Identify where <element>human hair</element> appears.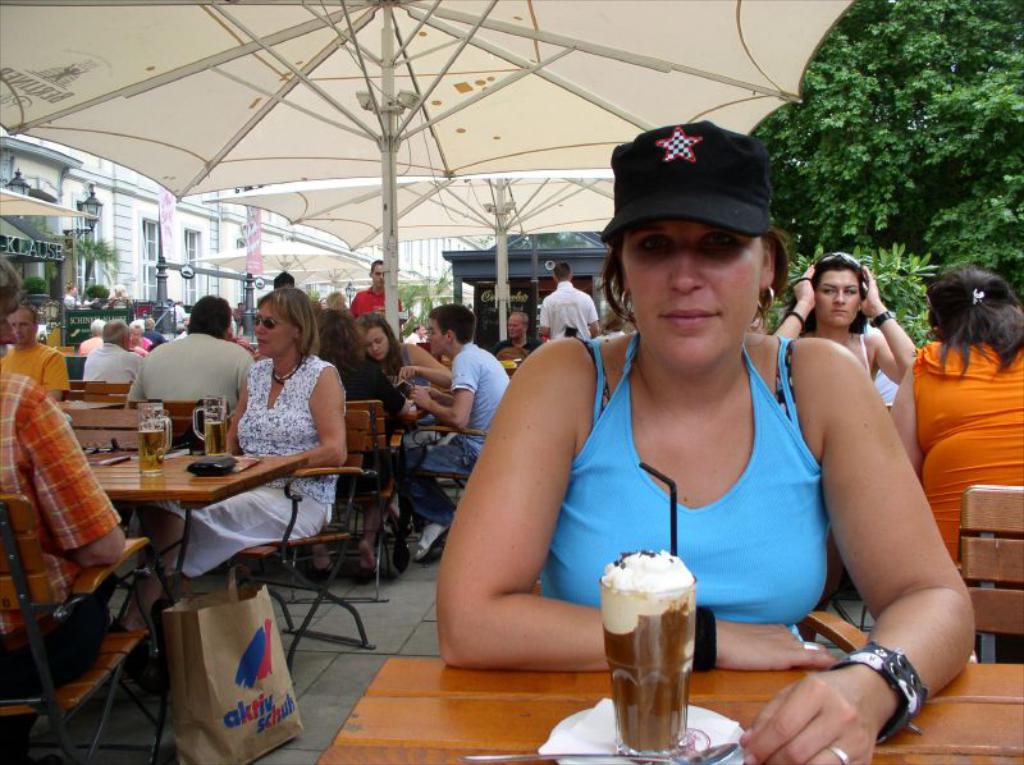
Appears at box(787, 249, 870, 334).
